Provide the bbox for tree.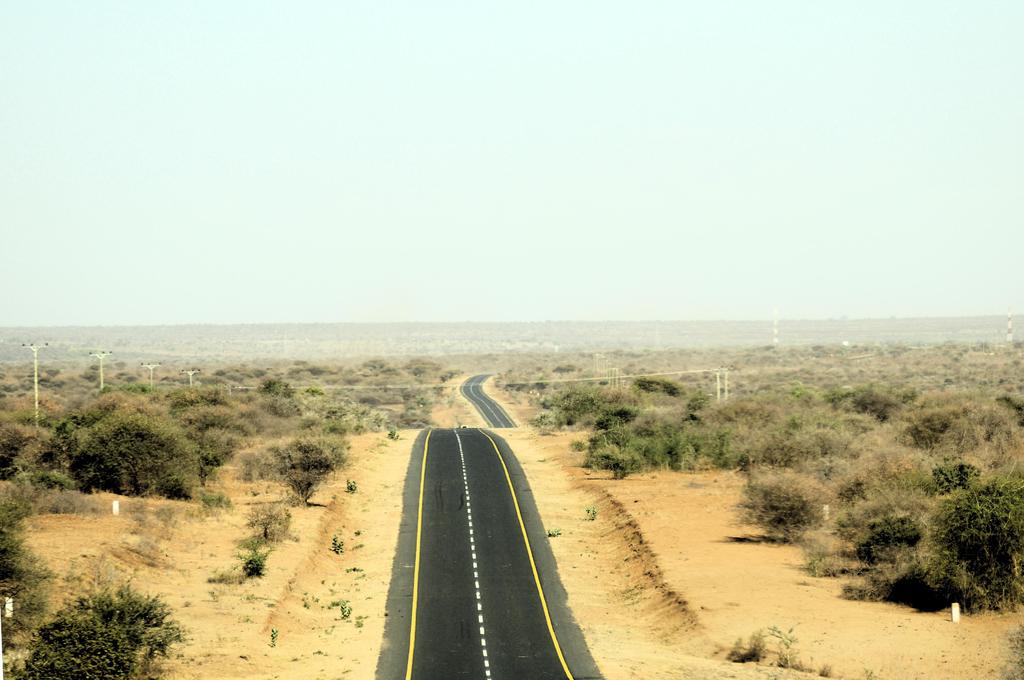
{"x1": 31, "y1": 588, "x2": 181, "y2": 679}.
